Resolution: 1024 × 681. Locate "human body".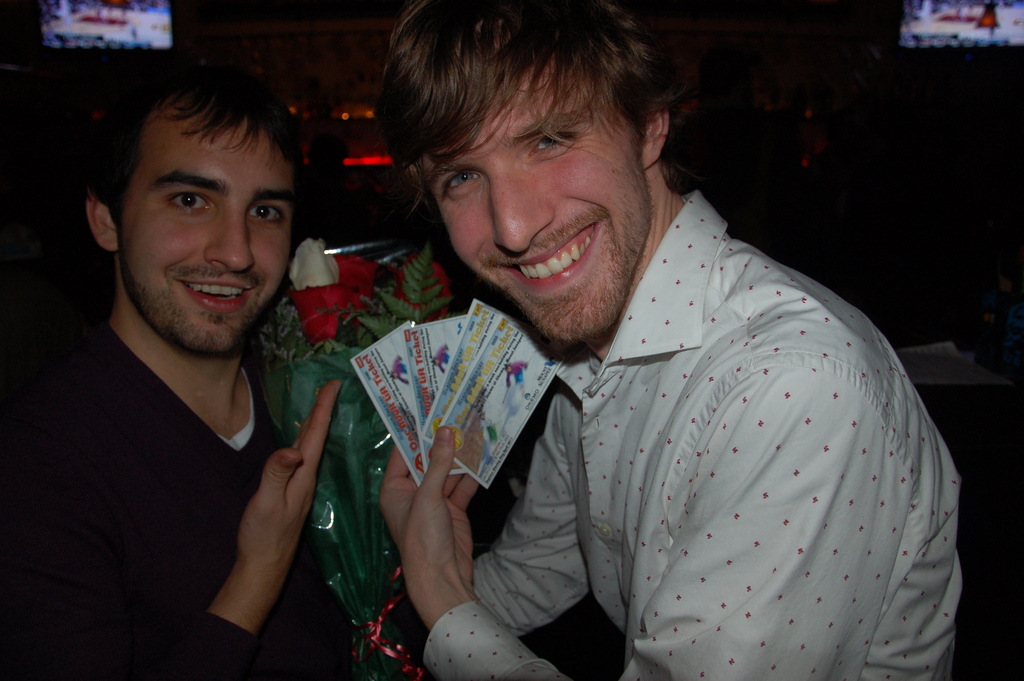
x1=30 y1=60 x2=356 y2=680.
